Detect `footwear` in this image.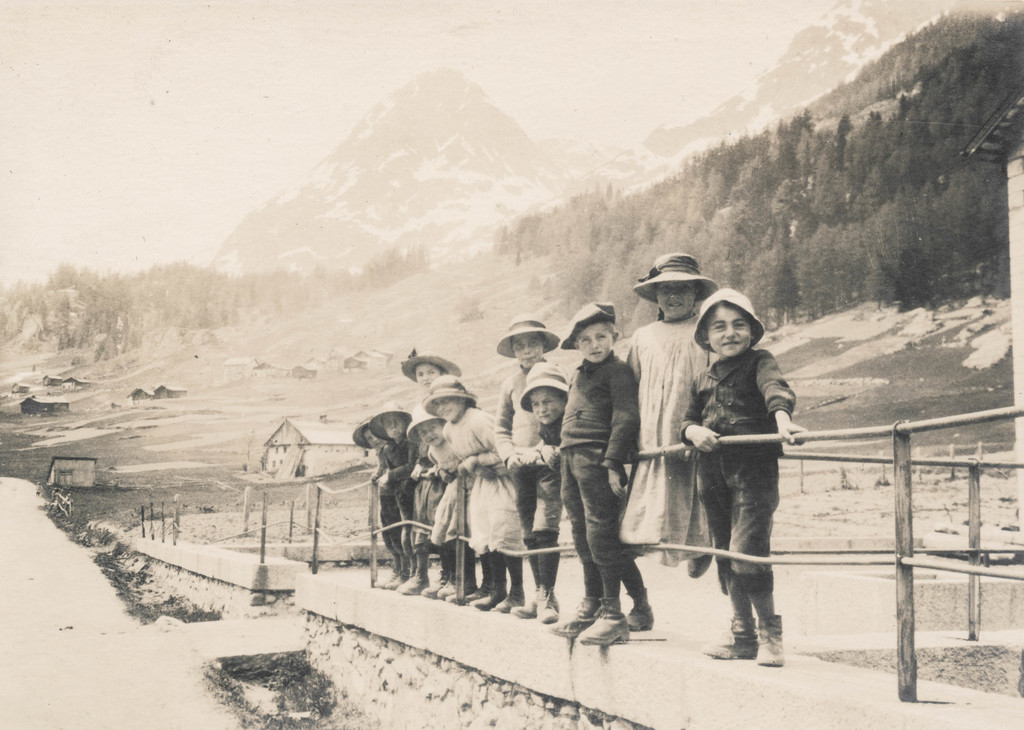
Detection: select_region(397, 577, 428, 598).
